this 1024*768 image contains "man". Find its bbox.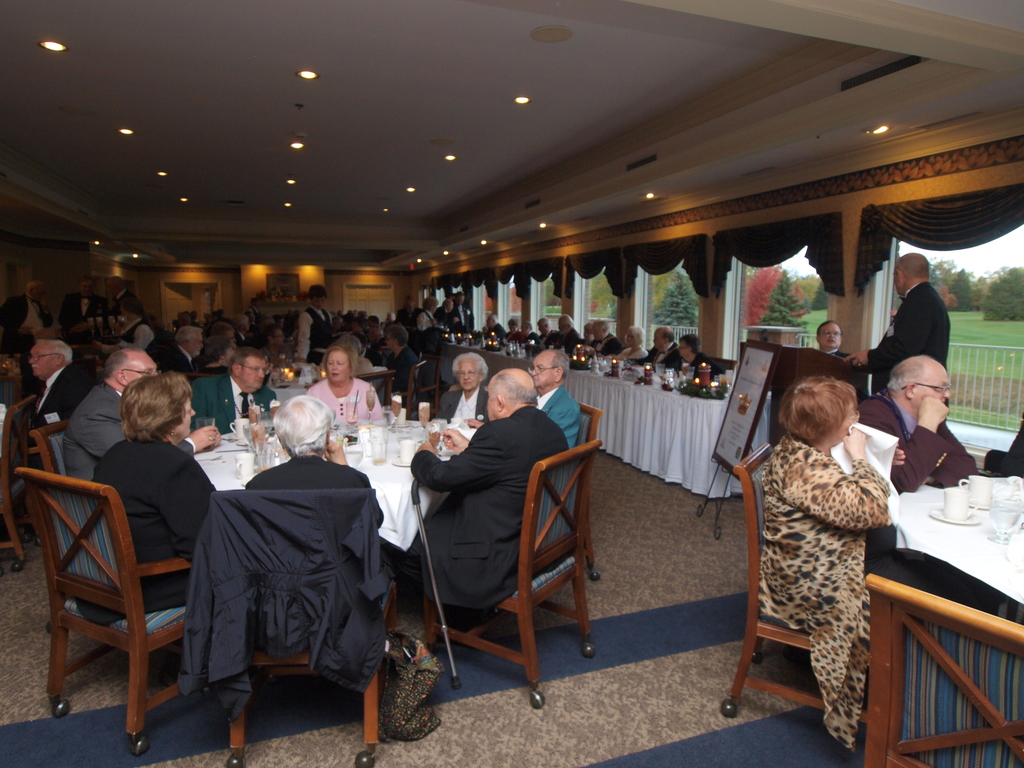
(x1=0, y1=281, x2=56, y2=400).
